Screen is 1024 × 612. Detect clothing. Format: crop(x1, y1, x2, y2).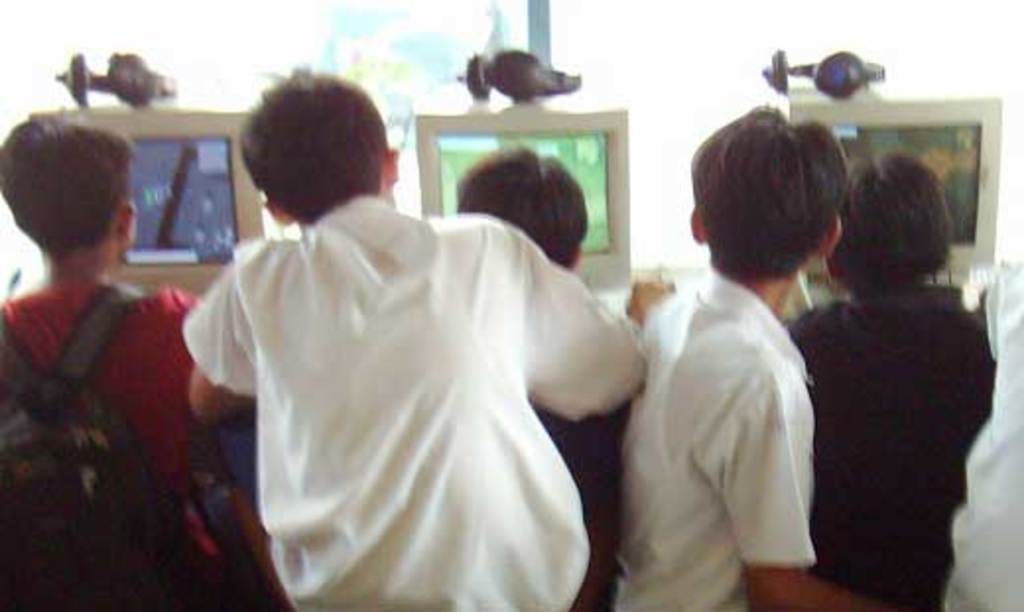
crop(0, 281, 244, 584).
